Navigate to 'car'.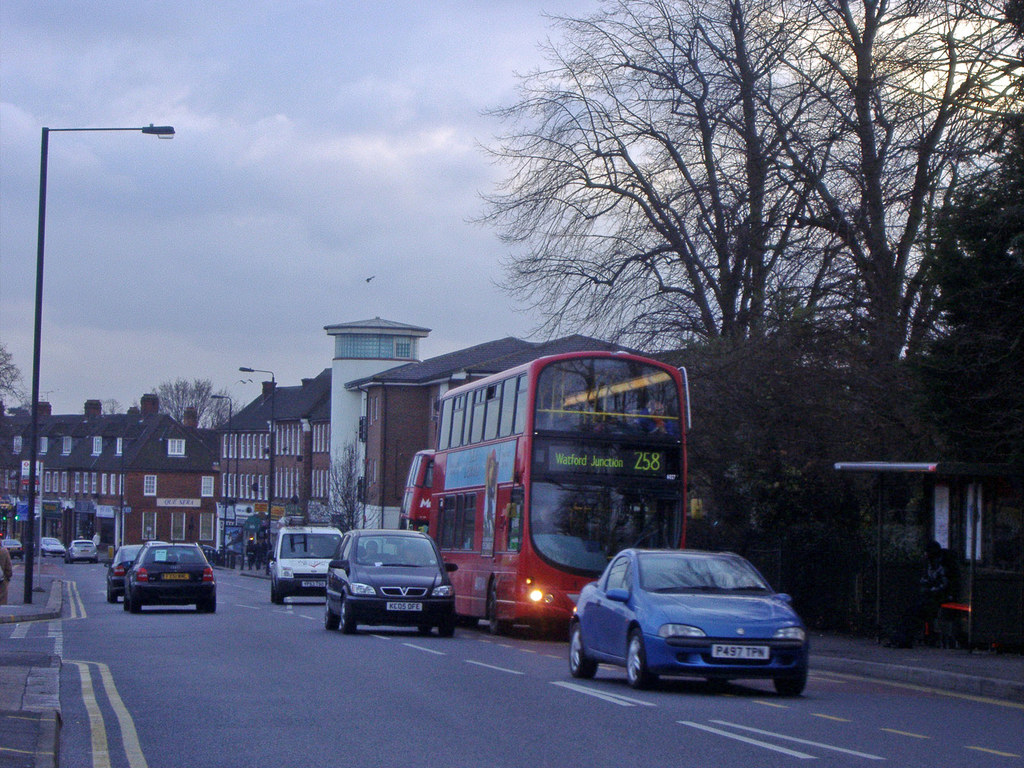
Navigation target: [x1=45, y1=536, x2=59, y2=555].
